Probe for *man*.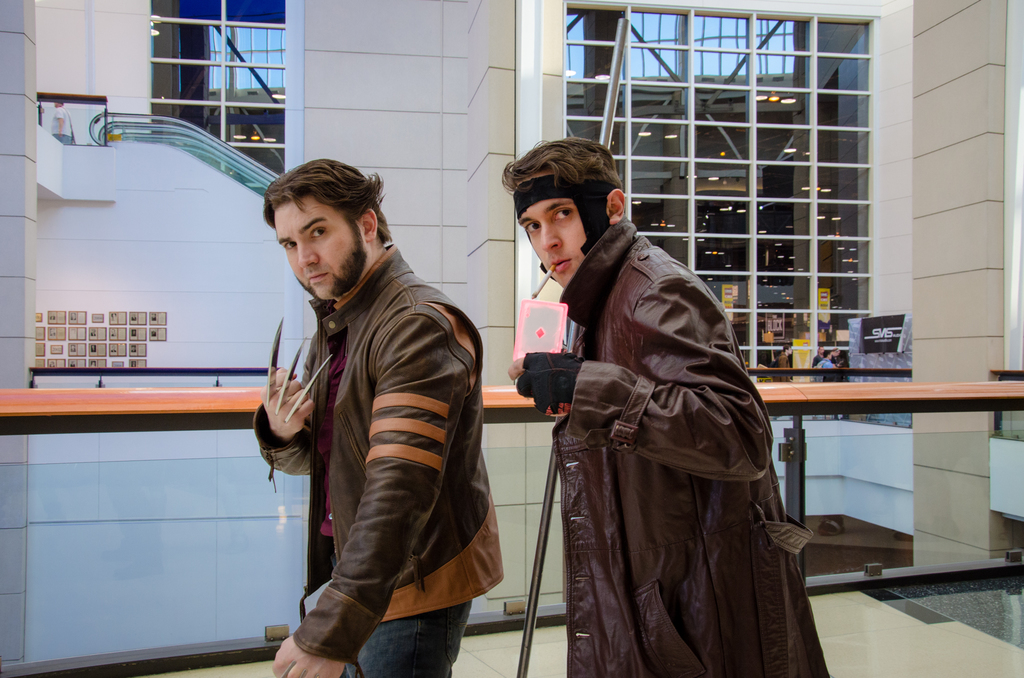
Probe result: (x1=812, y1=345, x2=825, y2=368).
